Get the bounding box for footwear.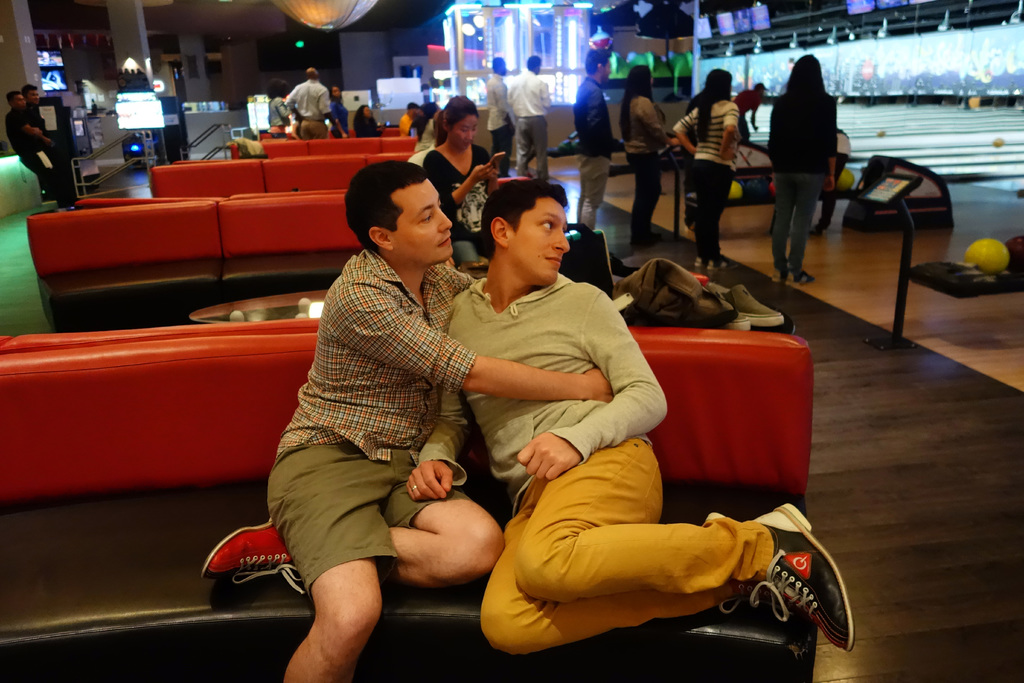
detection(206, 517, 282, 605).
